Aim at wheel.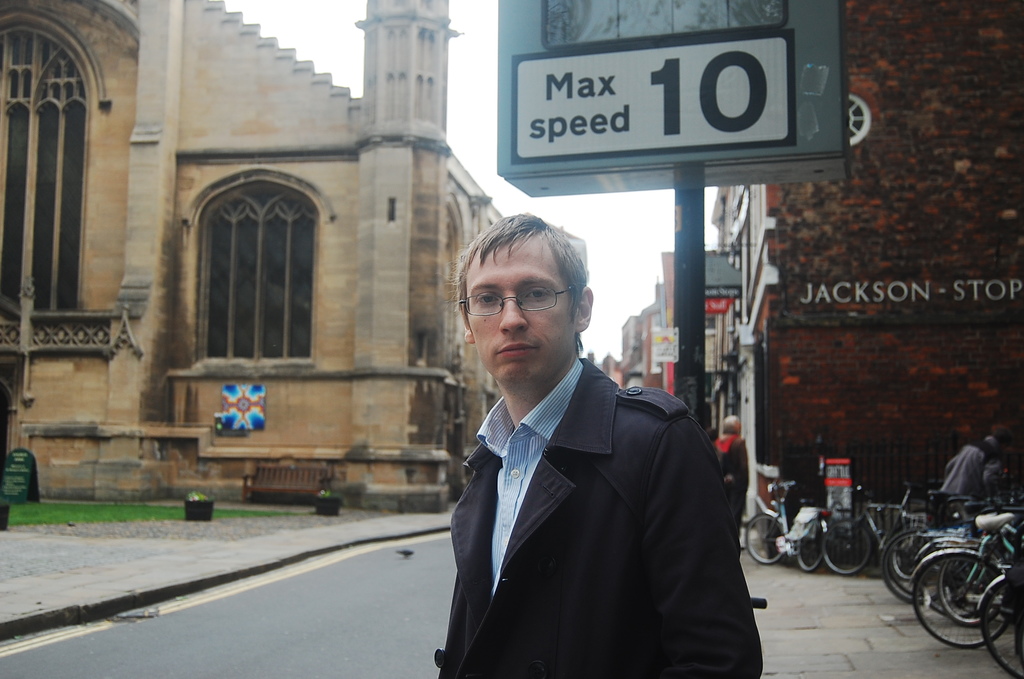
Aimed at {"x1": 915, "y1": 545, "x2": 1012, "y2": 650}.
